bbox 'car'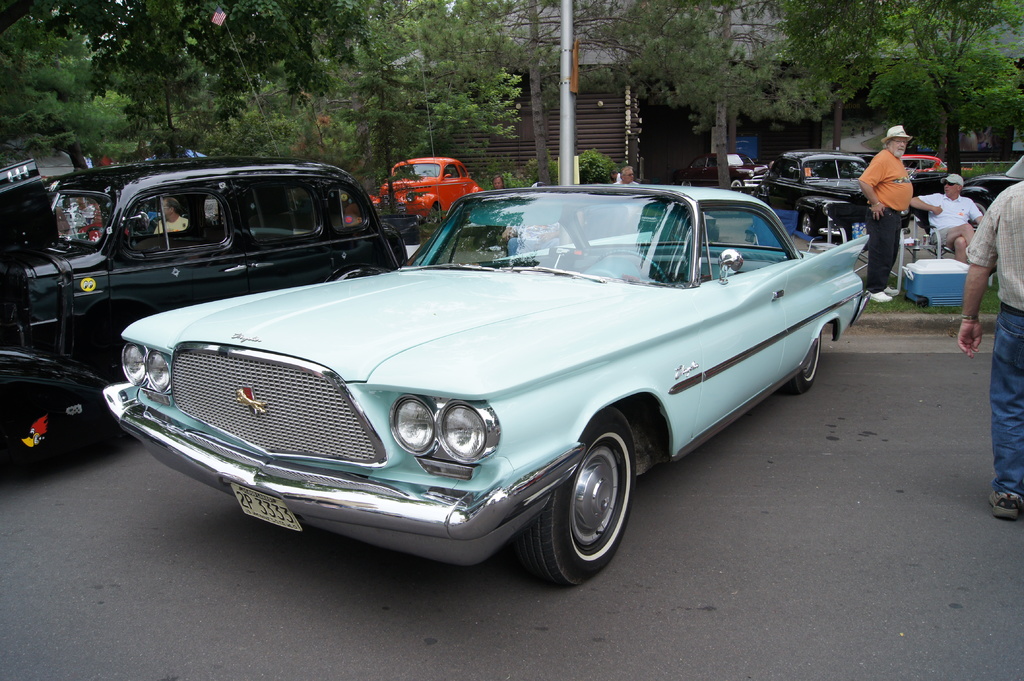
{"x1": 102, "y1": 187, "x2": 889, "y2": 588}
